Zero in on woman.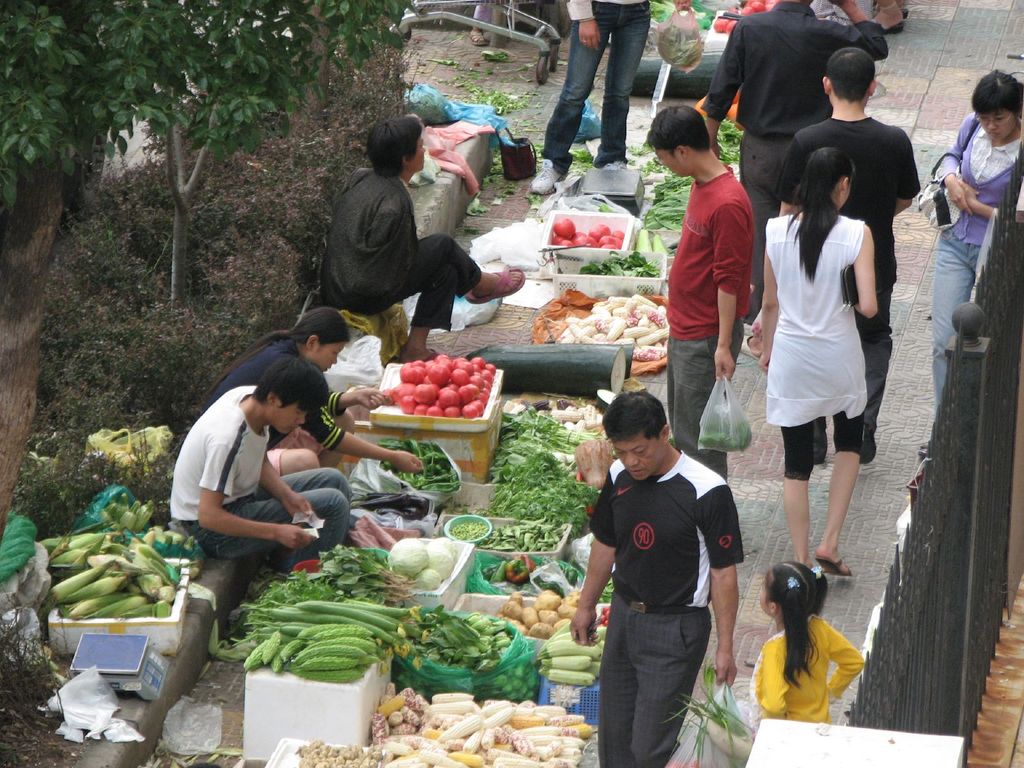
Zeroed in: (202, 303, 429, 479).
